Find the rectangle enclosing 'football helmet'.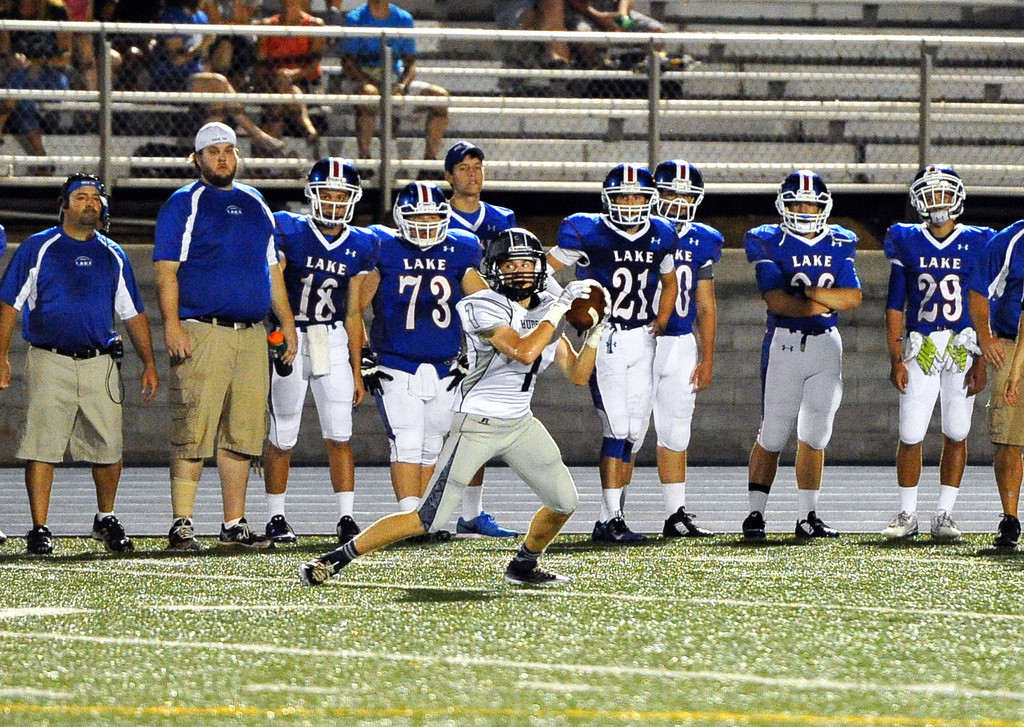
l=476, t=225, r=543, b=304.
